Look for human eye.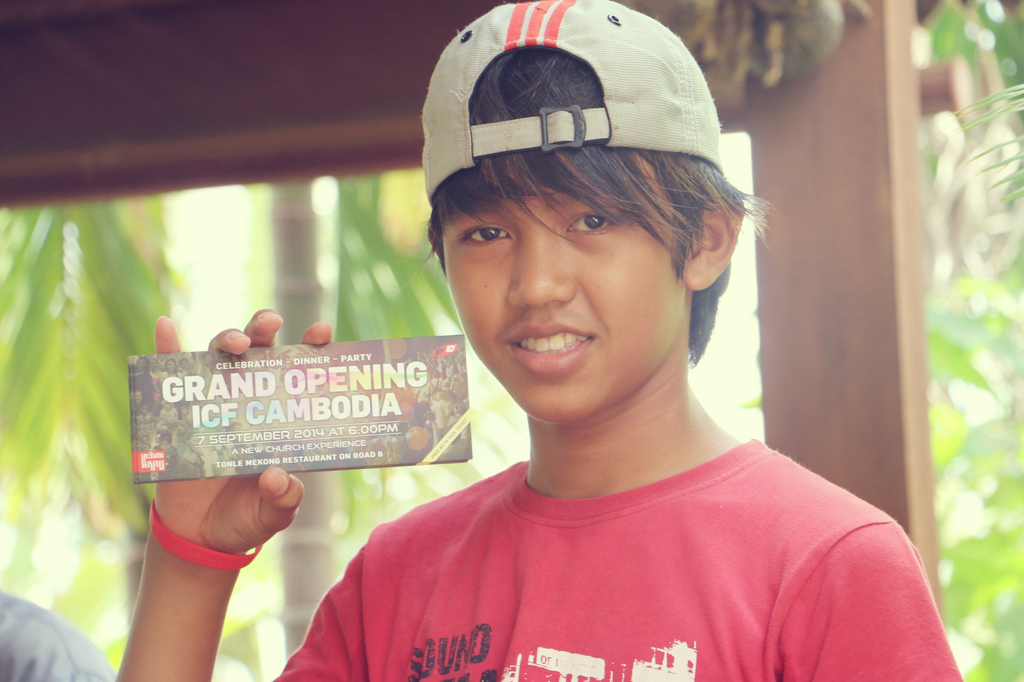
Found: crop(563, 206, 625, 233).
